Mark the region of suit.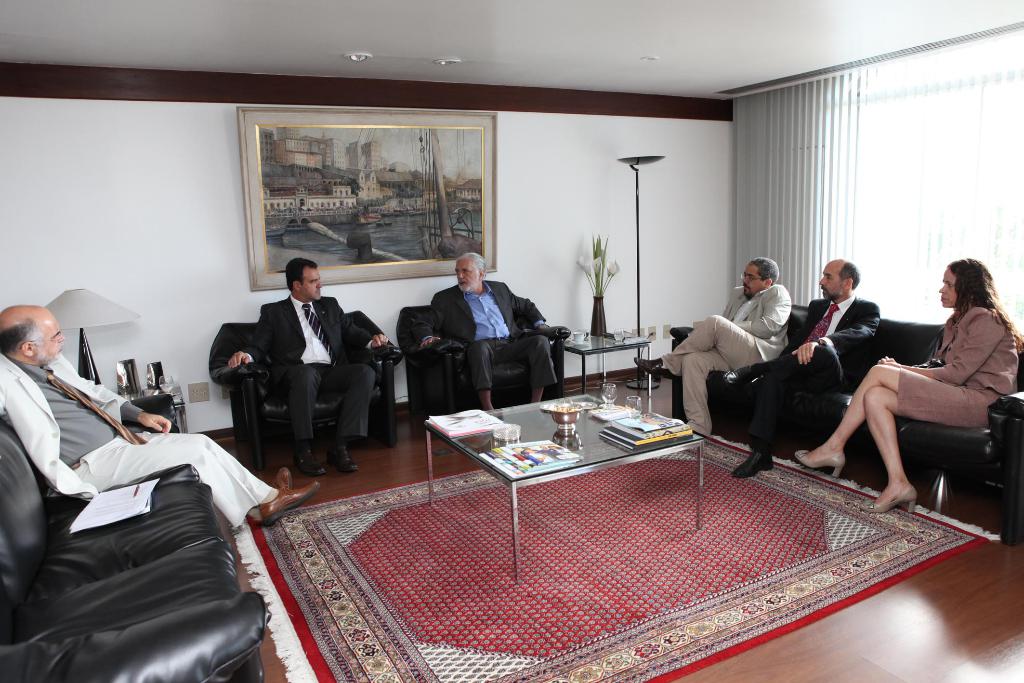
Region: (x1=662, y1=279, x2=797, y2=439).
